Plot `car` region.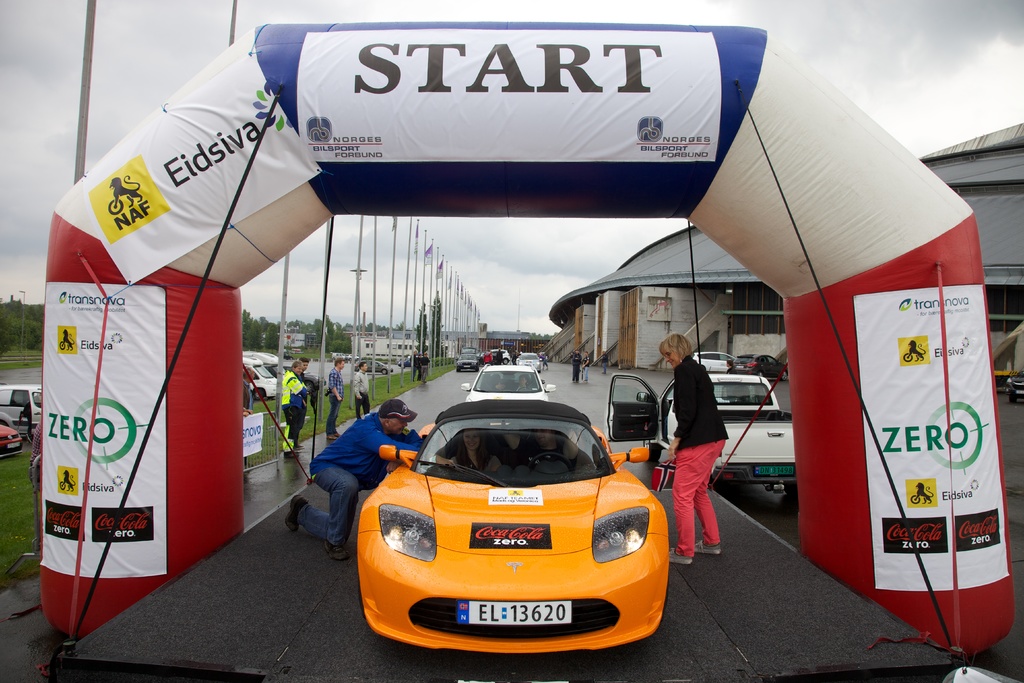
Plotted at x1=252 y1=355 x2=284 y2=381.
